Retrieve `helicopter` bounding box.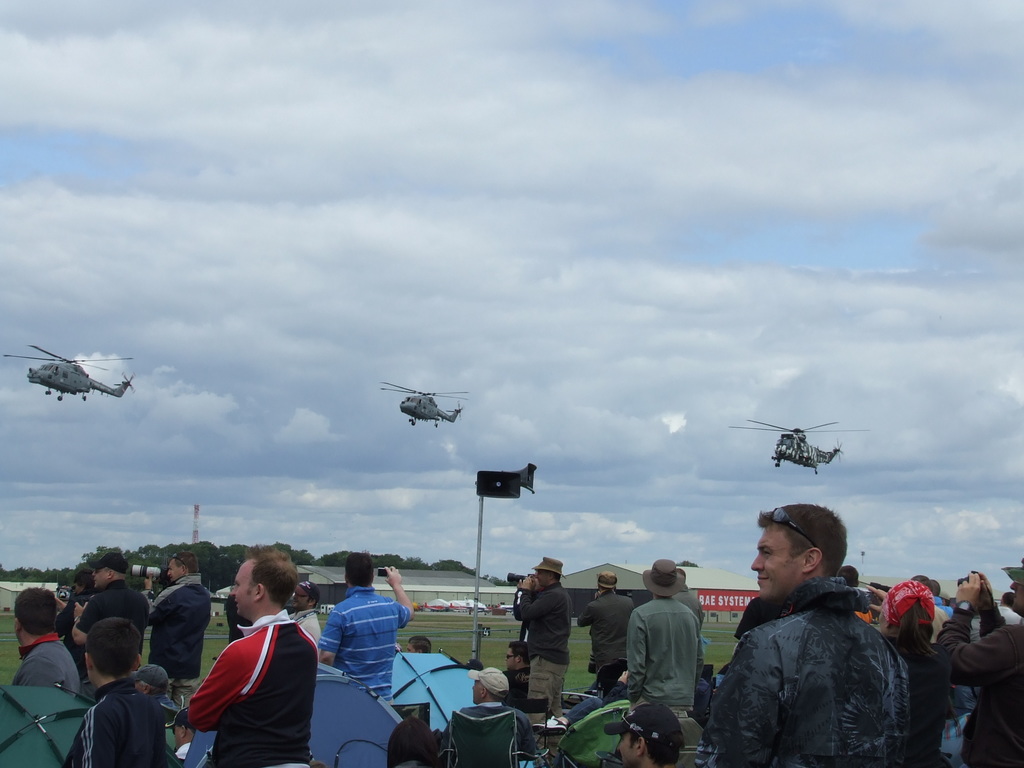
Bounding box: [x1=730, y1=417, x2=873, y2=476].
